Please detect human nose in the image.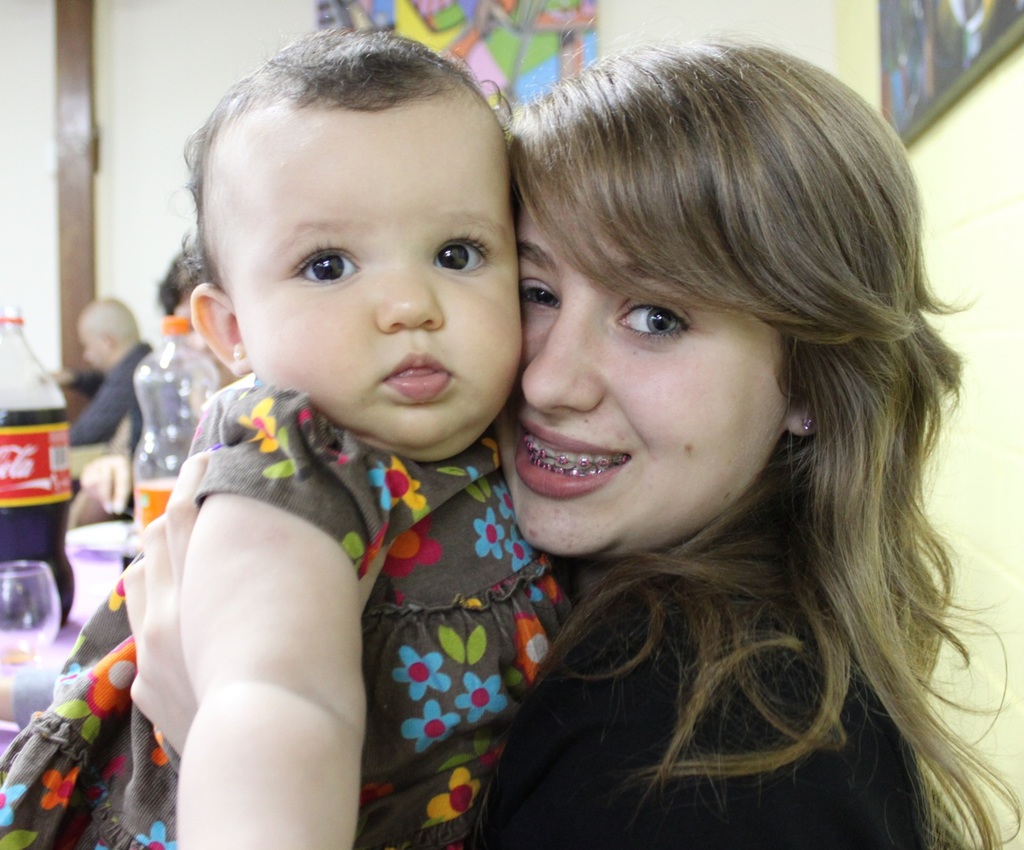
525 297 612 412.
